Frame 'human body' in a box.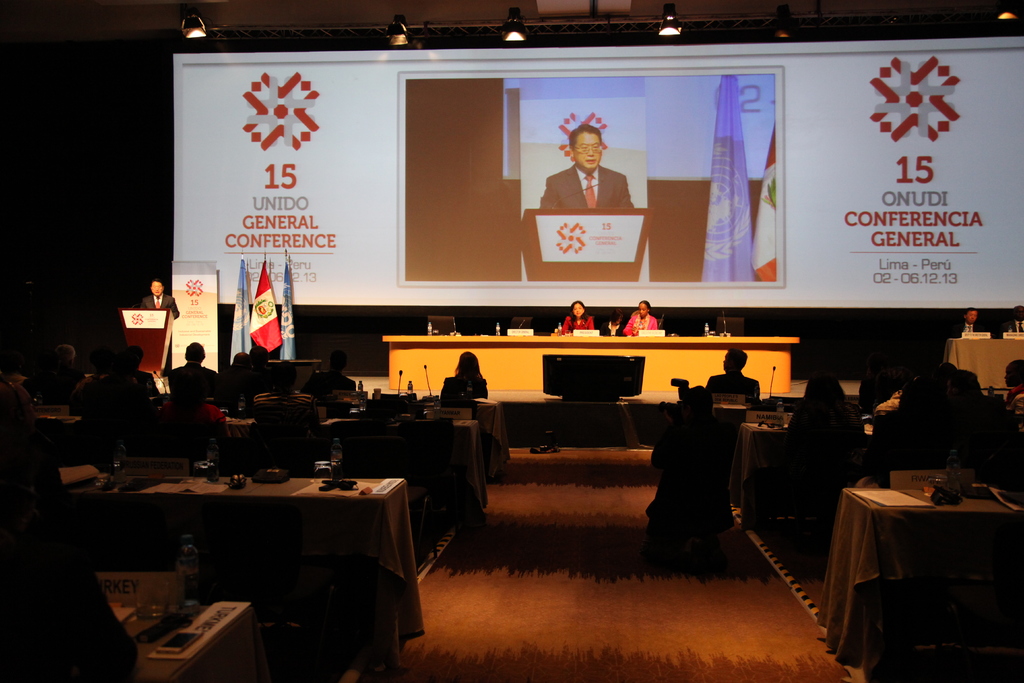
BBox(267, 355, 298, 389).
